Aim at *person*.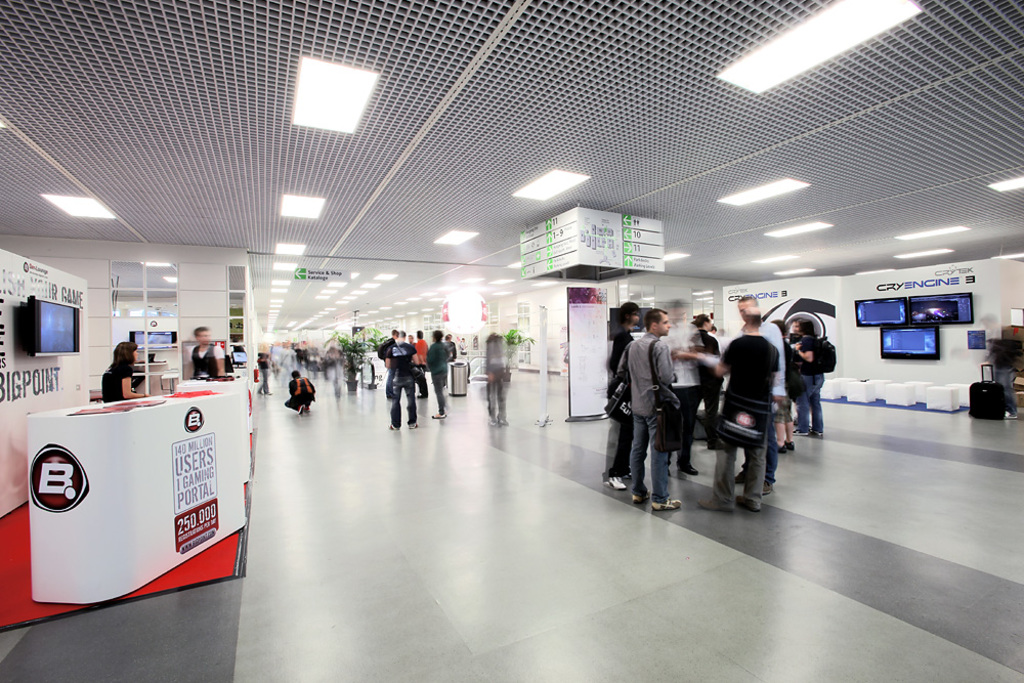
Aimed at 189/327/226/382.
